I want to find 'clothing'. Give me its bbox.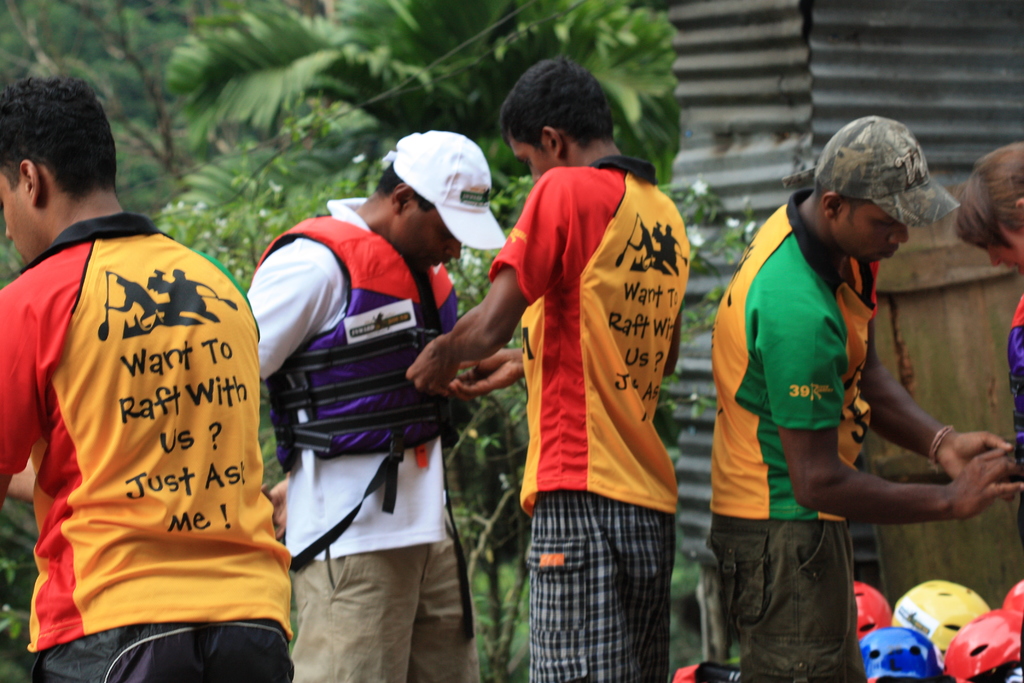
region(247, 199, 483, 682).
